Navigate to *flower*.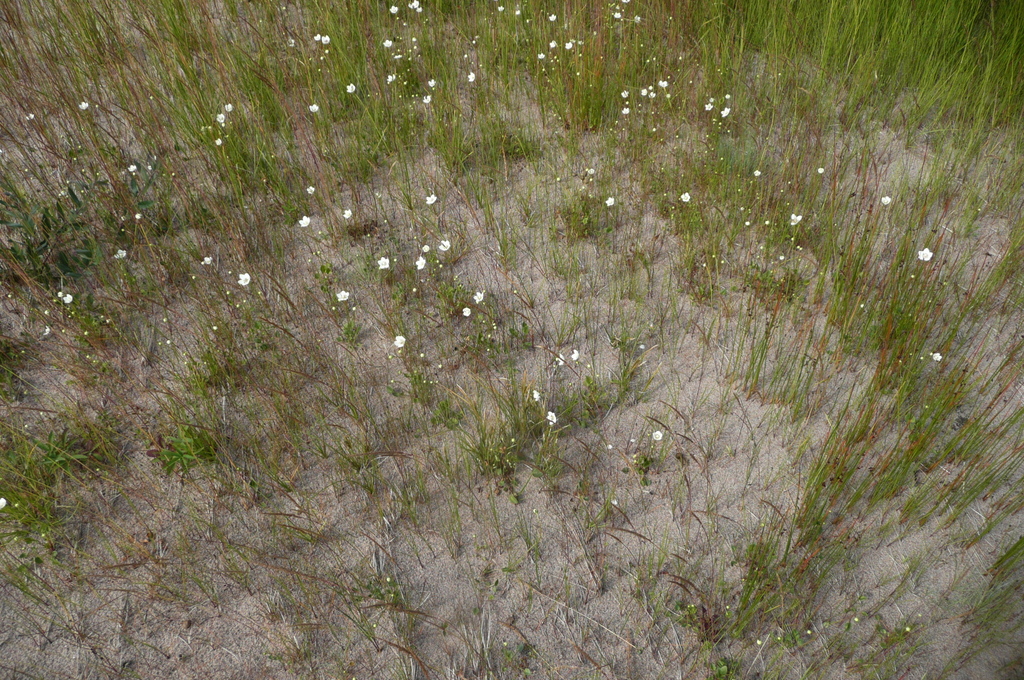
Navigation target: x1=417 y1=6 x2=424 y2=15.
